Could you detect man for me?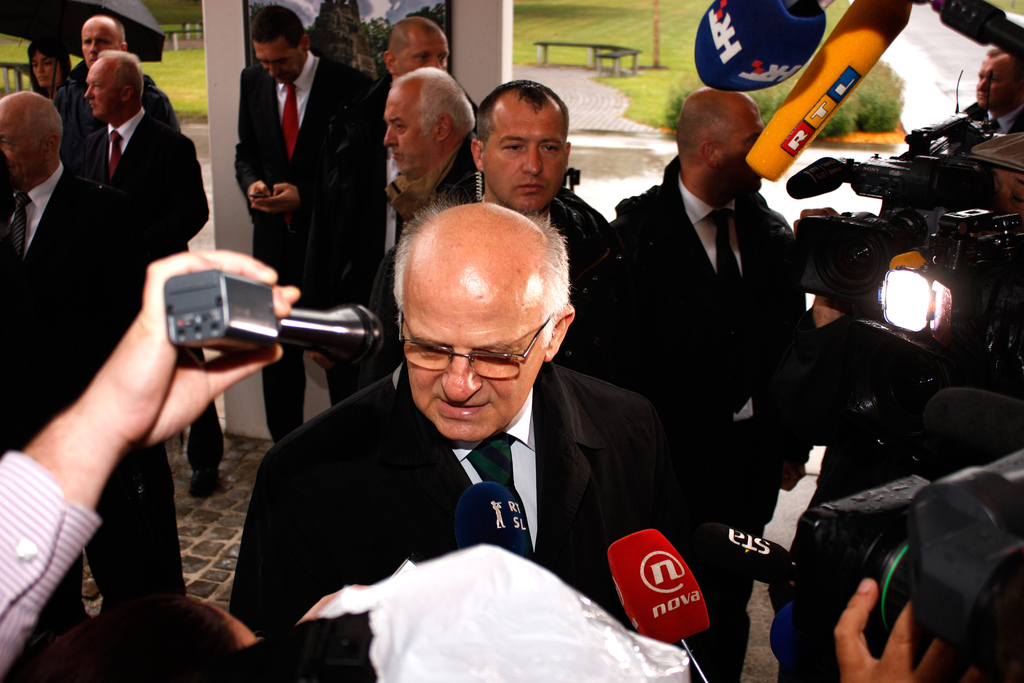
Detection result: box=[76, 52, 225, 498].
